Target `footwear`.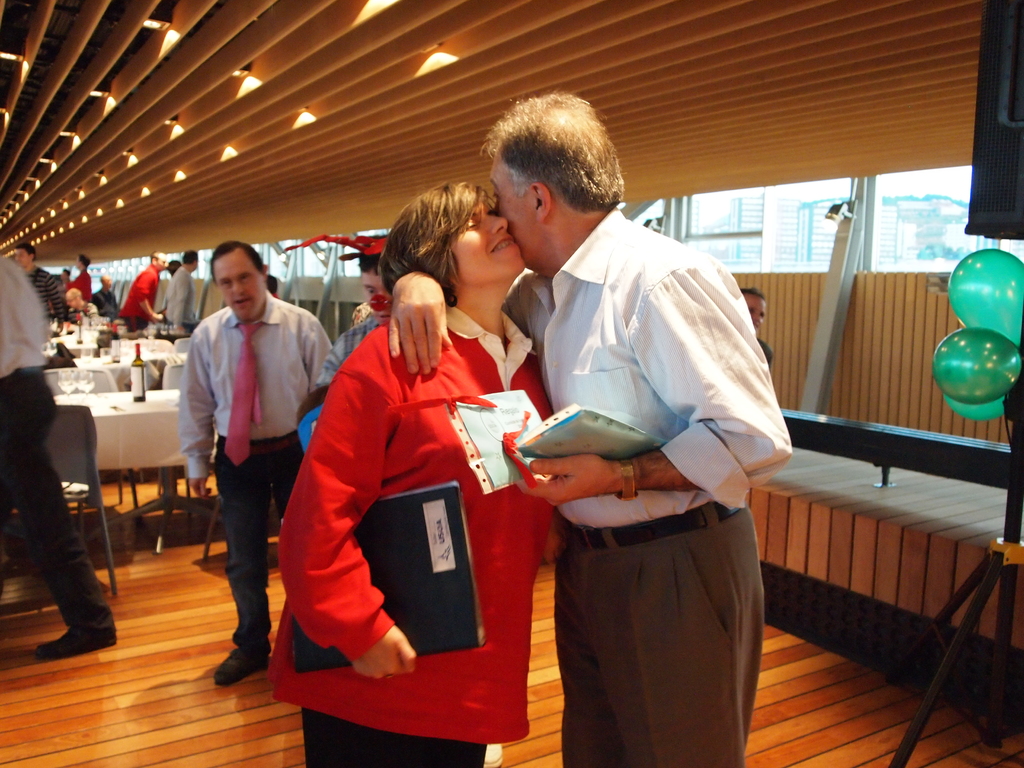
Target region: (left=212, top=653, right=270, bottom=689).
